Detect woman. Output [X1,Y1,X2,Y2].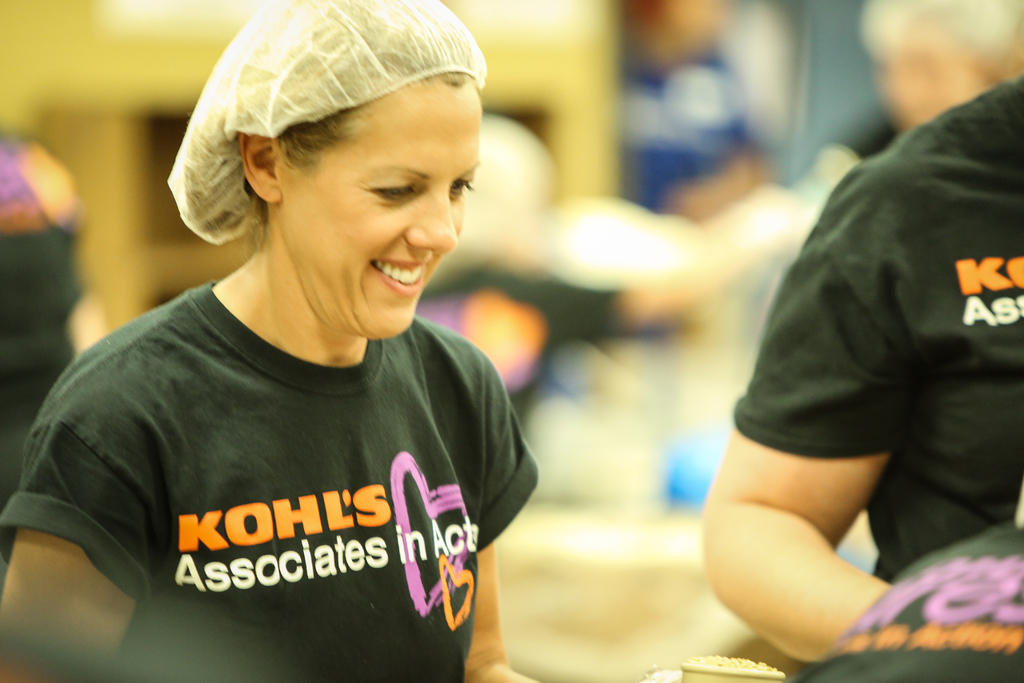
[5,15,594,661].
